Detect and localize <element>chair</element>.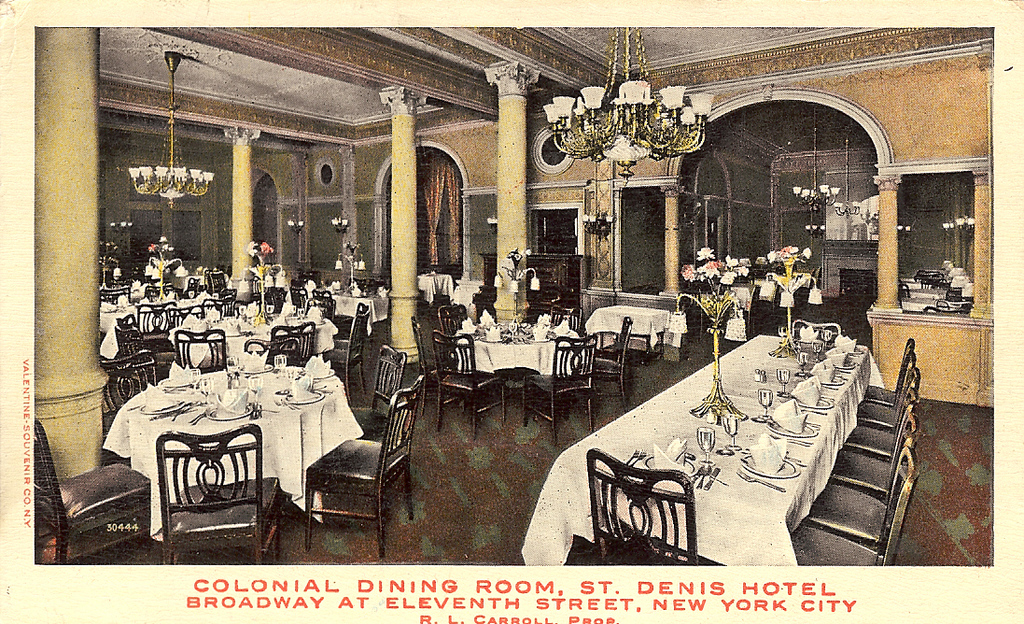
Localized at pyautogui.locateOnScreen(408, 313, 442, 417).
